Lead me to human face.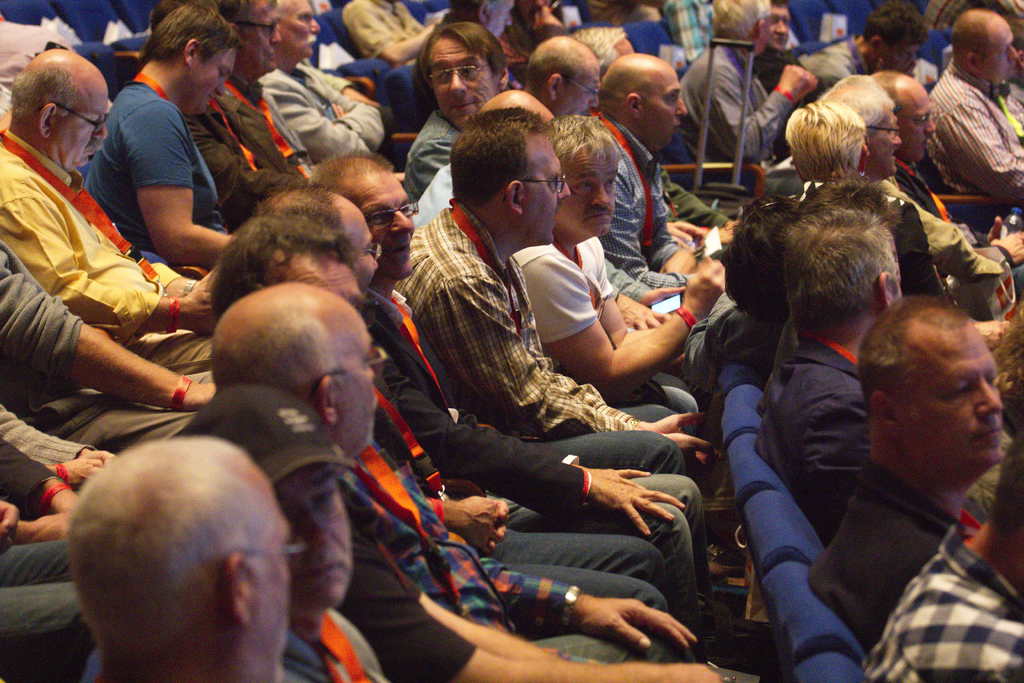
Lead to {"x1": 566, "y1": 158, "x2": 618, "y2": 236}.
